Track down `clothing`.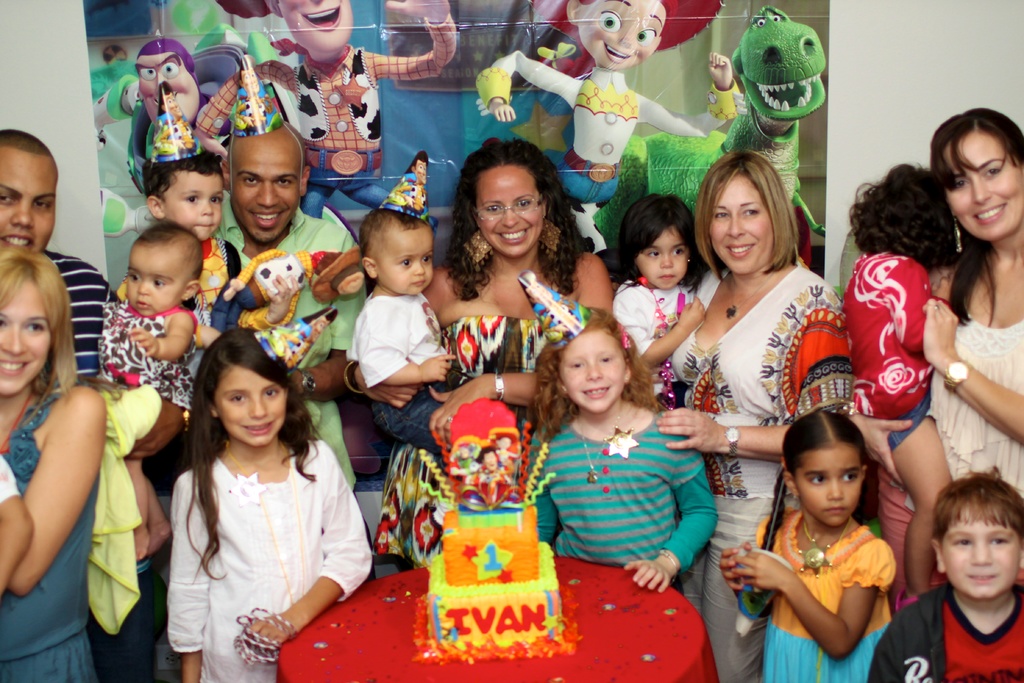
Tracked to <region>525, 409, 715, 593</region>.
